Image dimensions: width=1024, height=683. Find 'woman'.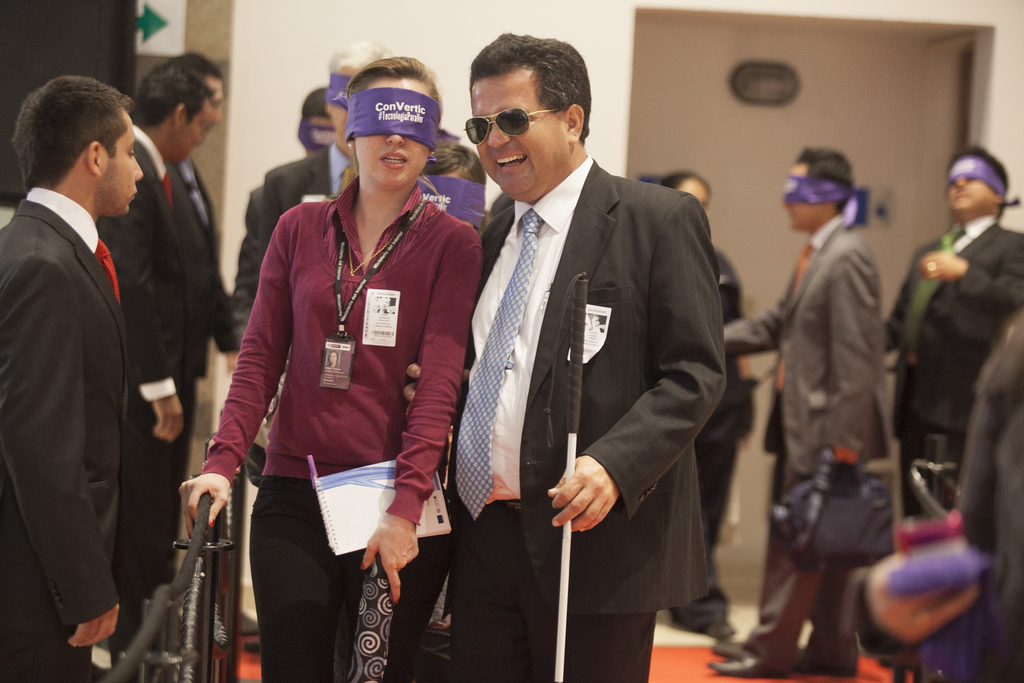
detection(204, 67, 471, 670).
